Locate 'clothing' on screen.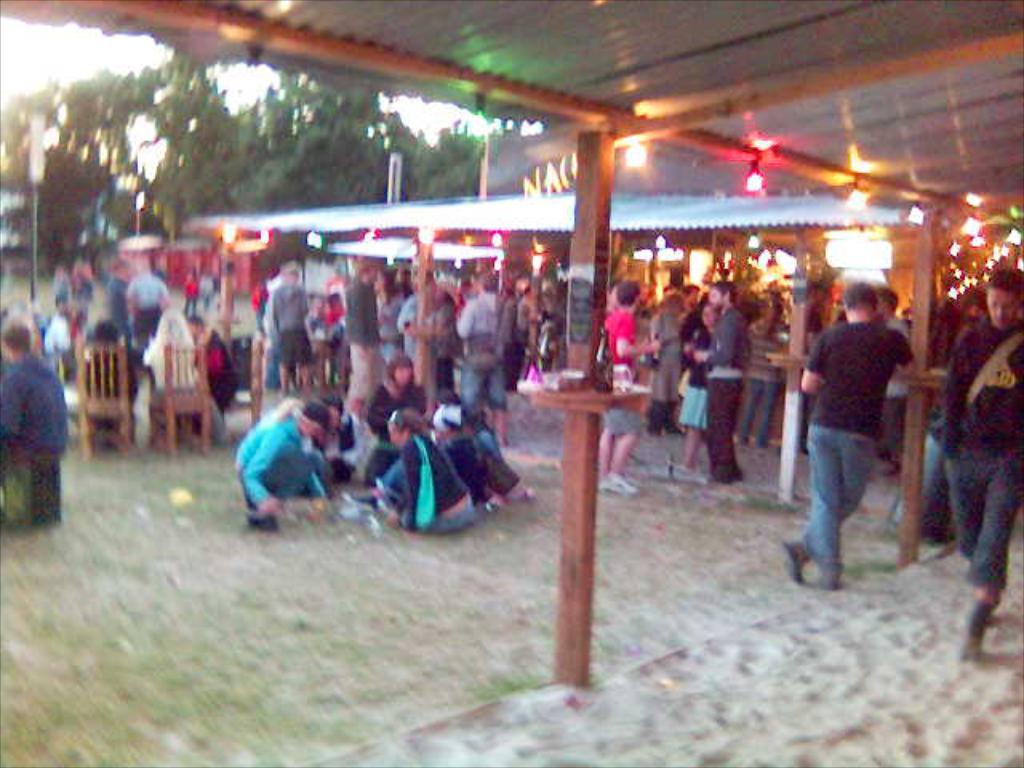
On screen at select_region(672, 336, 712, 429).
